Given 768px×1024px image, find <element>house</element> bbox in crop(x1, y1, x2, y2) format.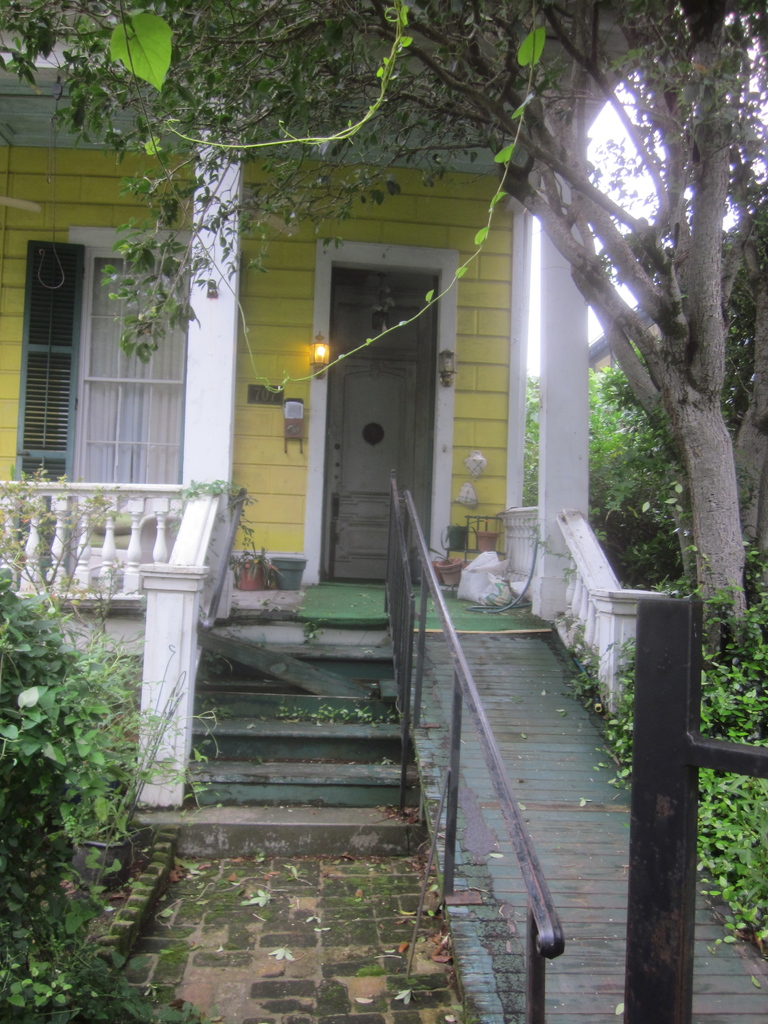
crop(0, 0, 672, 837).
